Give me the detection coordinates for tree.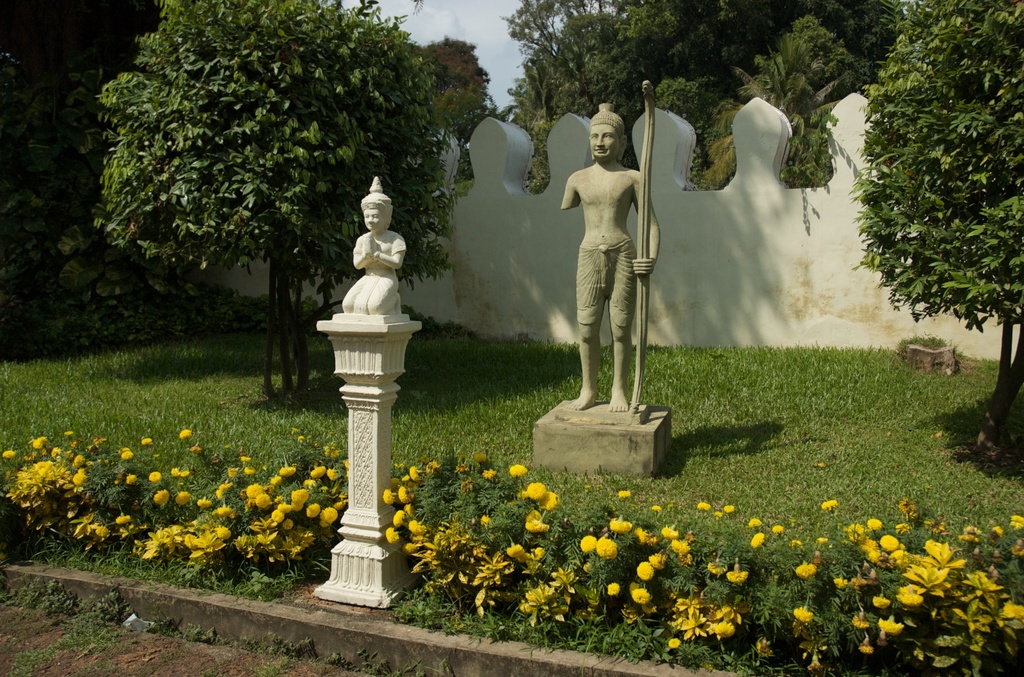
pyautogui.locateOnScreen(851, 0, 1023, 459).
